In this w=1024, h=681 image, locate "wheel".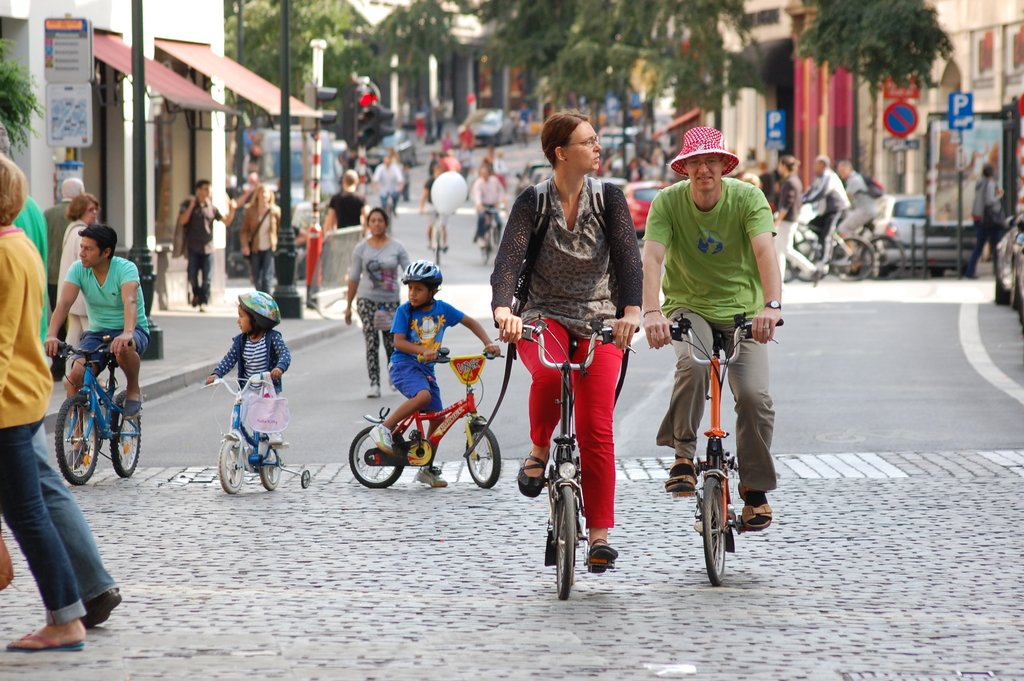
Bounding box: 702,475,724,590.
